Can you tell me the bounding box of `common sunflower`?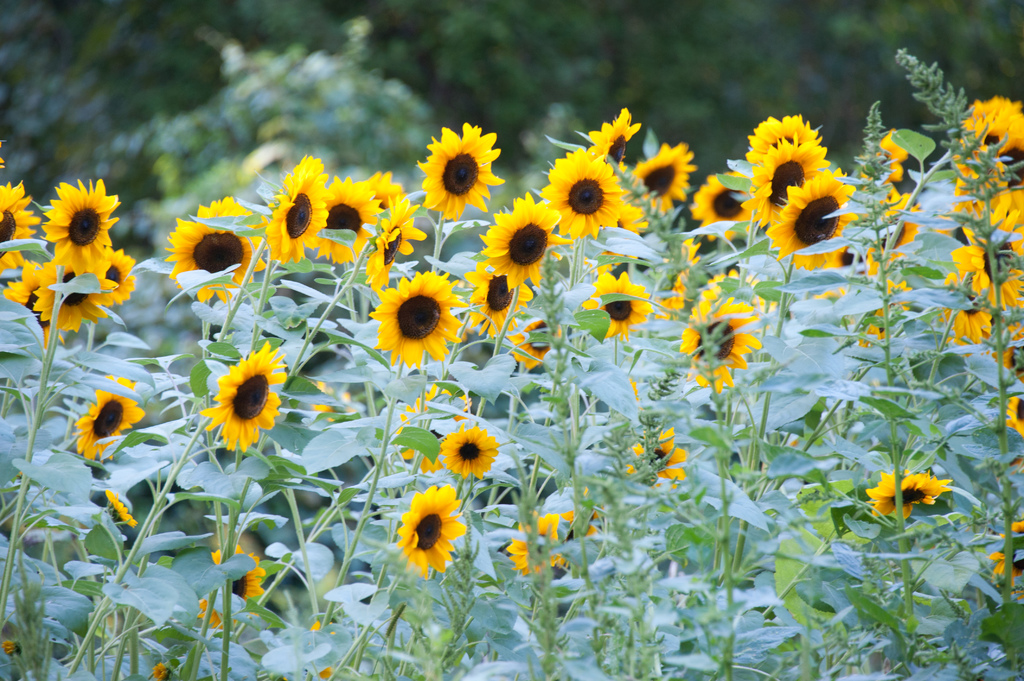
<bbox>79, 390, 140, 459</bbox>.
